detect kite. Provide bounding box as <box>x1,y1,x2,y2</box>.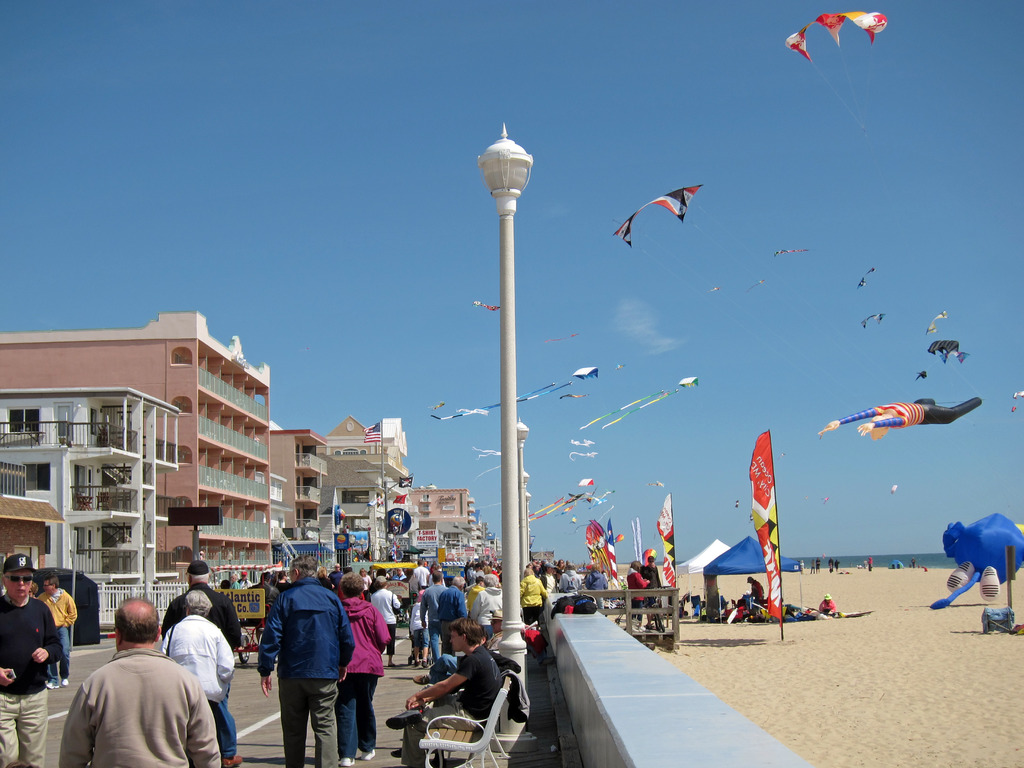
<box>576,373,700,433</box>.
